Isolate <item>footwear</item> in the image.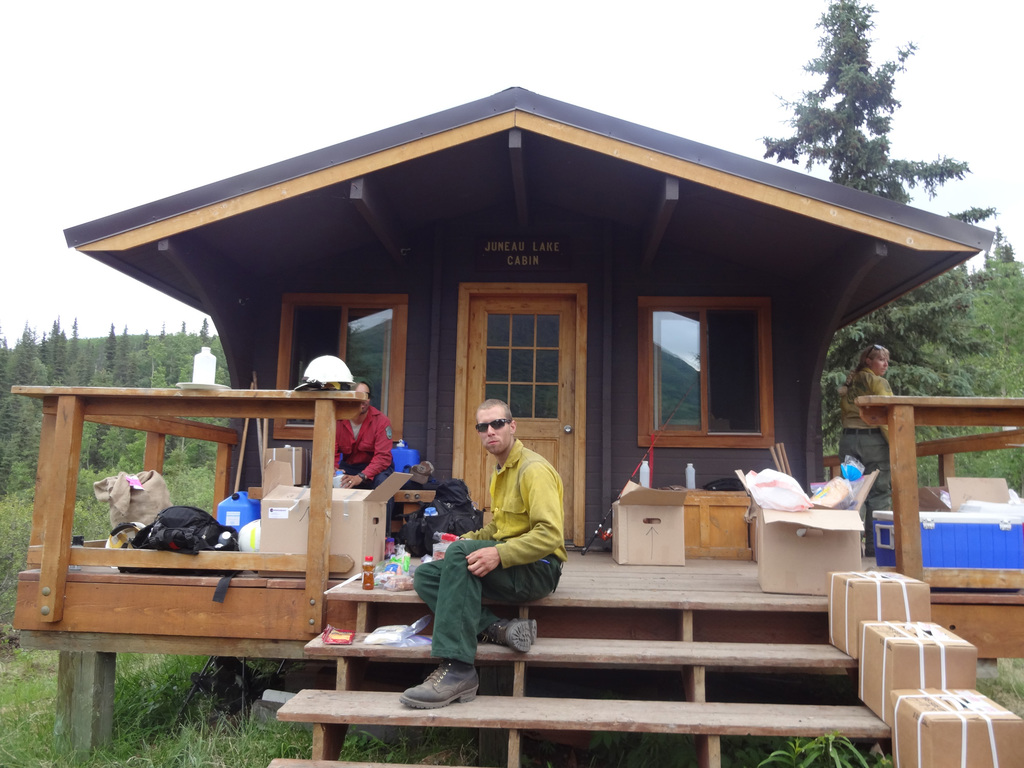
Isolated region: [867,539,880,556].
